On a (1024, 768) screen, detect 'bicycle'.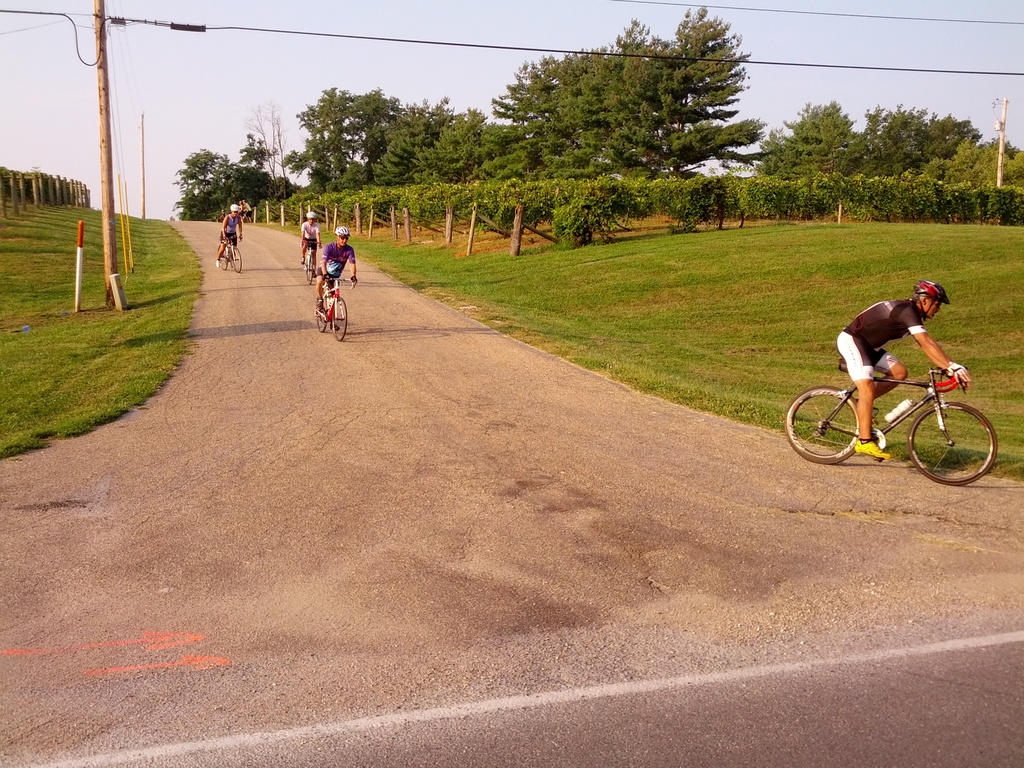
781 363 1004 486.
